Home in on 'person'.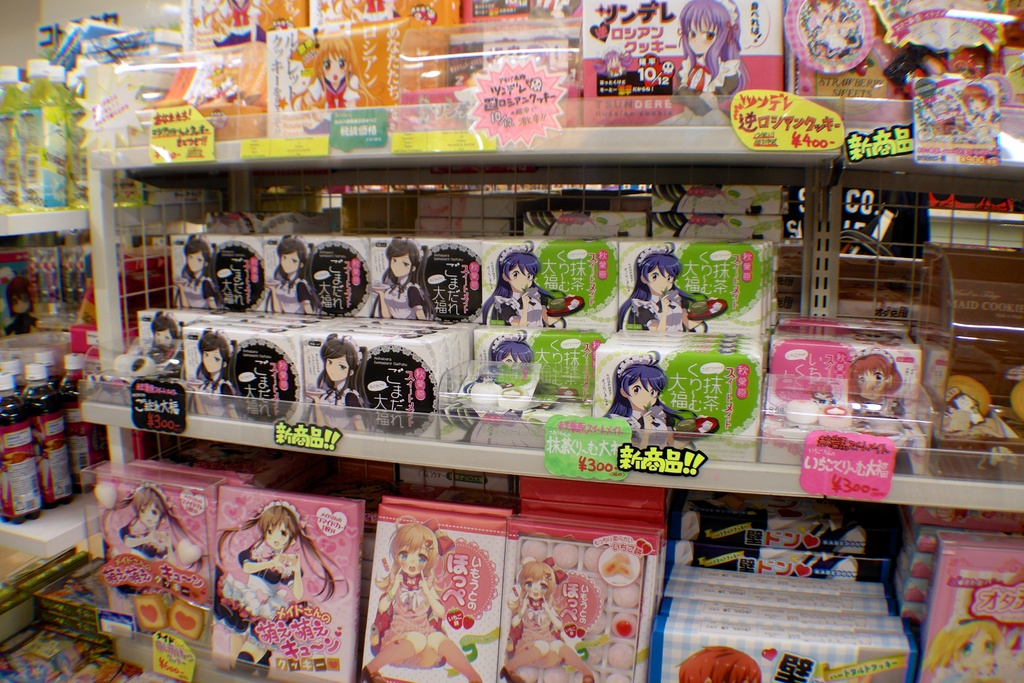
Homed in at 263, 234, 325, 313.
